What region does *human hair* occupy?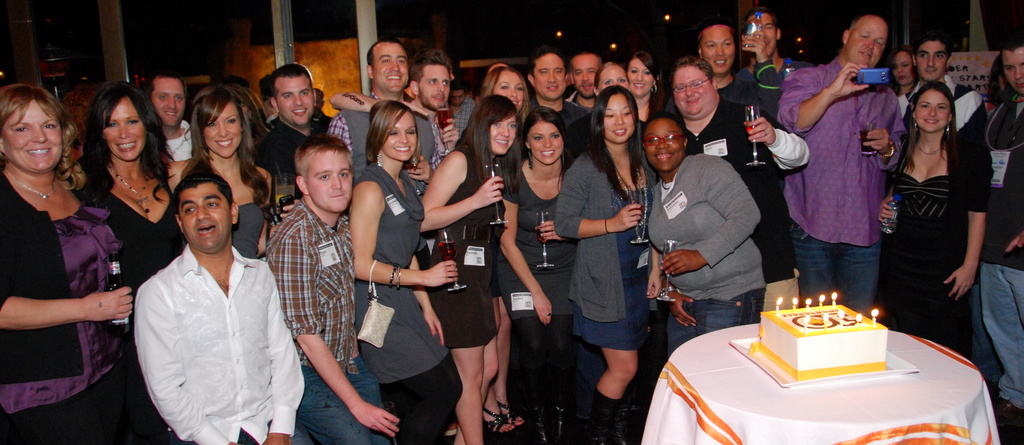
(518, 106, 573, 195).
